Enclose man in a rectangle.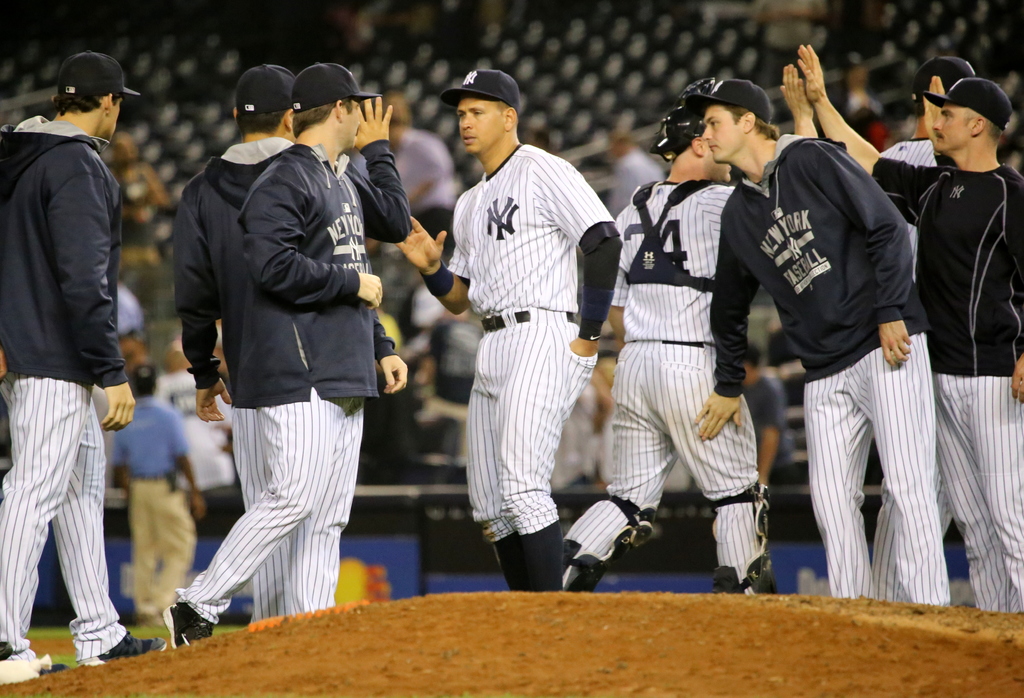
left=792, top=56, right=998, bottom=608.
